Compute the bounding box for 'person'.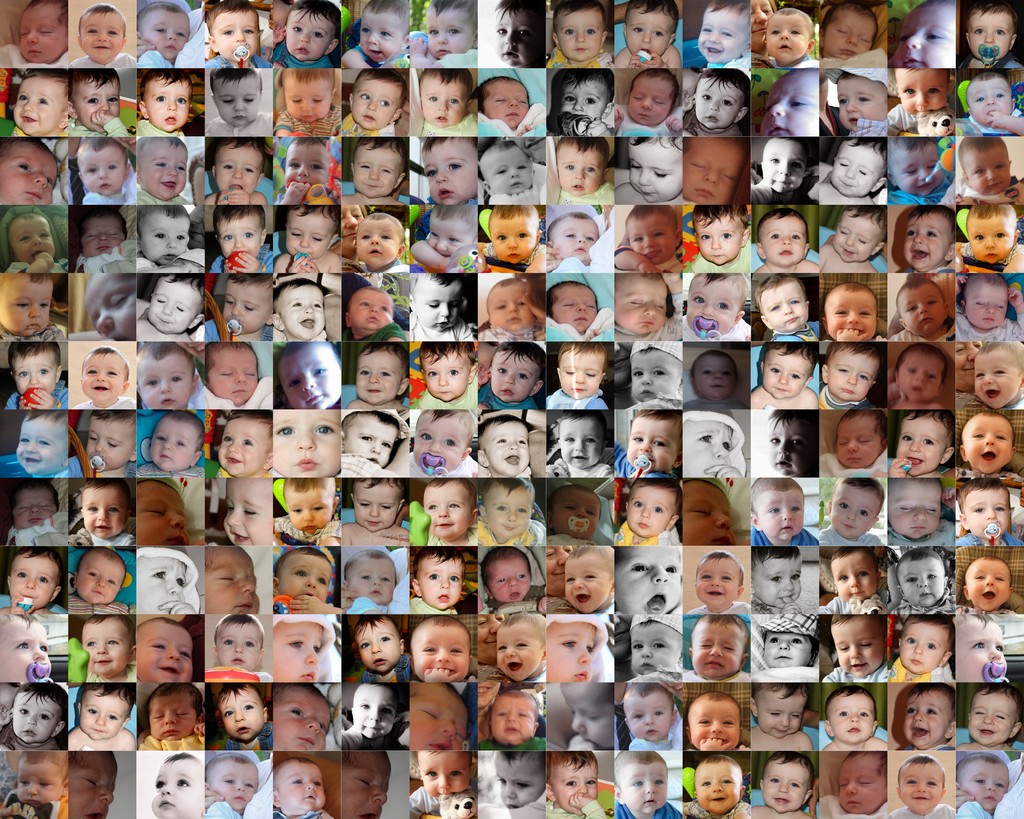
67, 71, 134, 134.
